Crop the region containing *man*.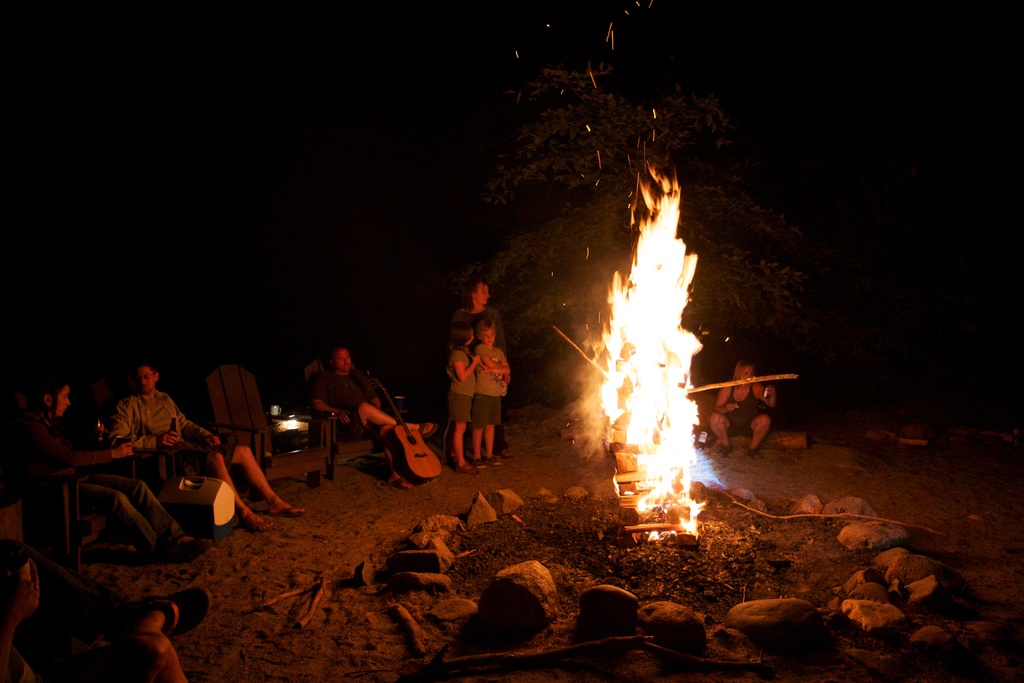
Crop region: [108, 358, 312, 542].
